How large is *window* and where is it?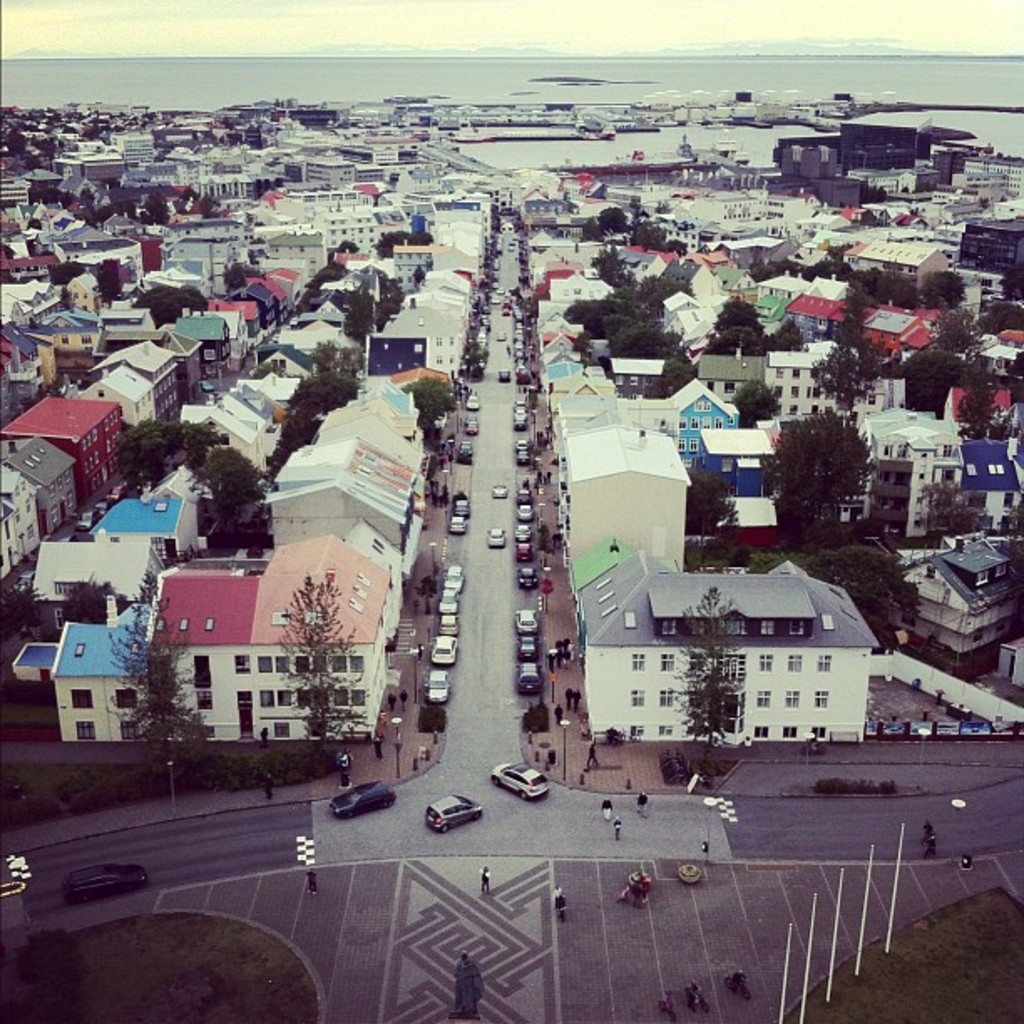
Bounding box: bbox(627, 724, 643, 745).
